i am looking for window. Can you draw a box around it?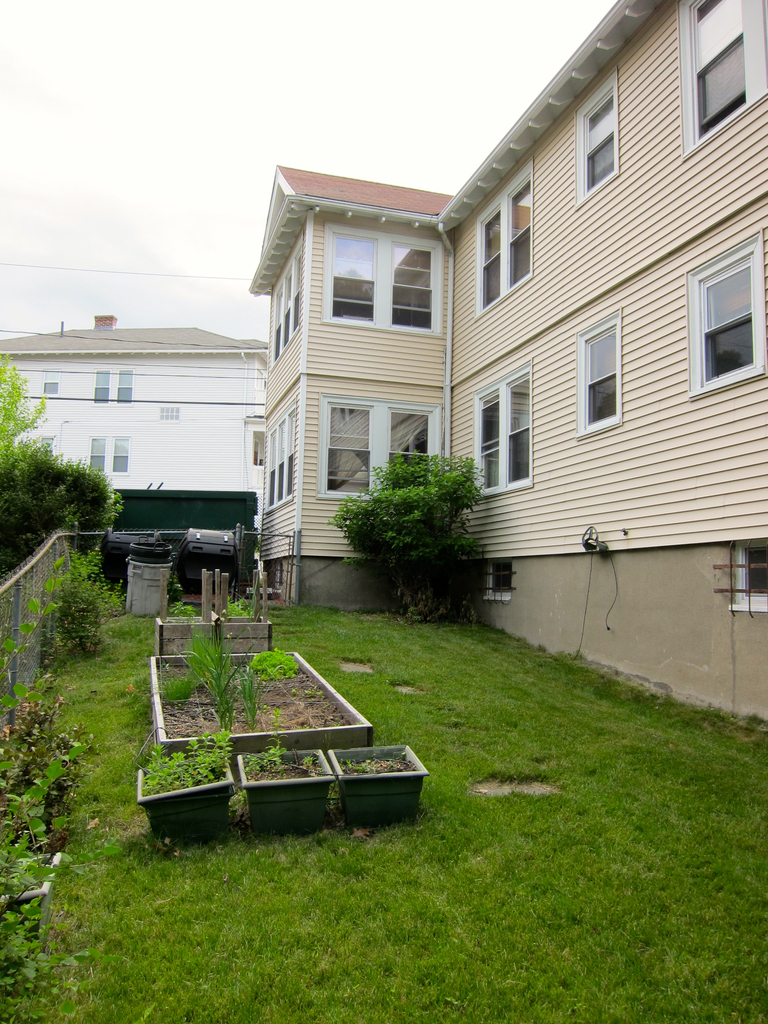
Sure, the bounding box is {"x1": 570, "y1": 309, "x2": 625, "y2": 445}.
